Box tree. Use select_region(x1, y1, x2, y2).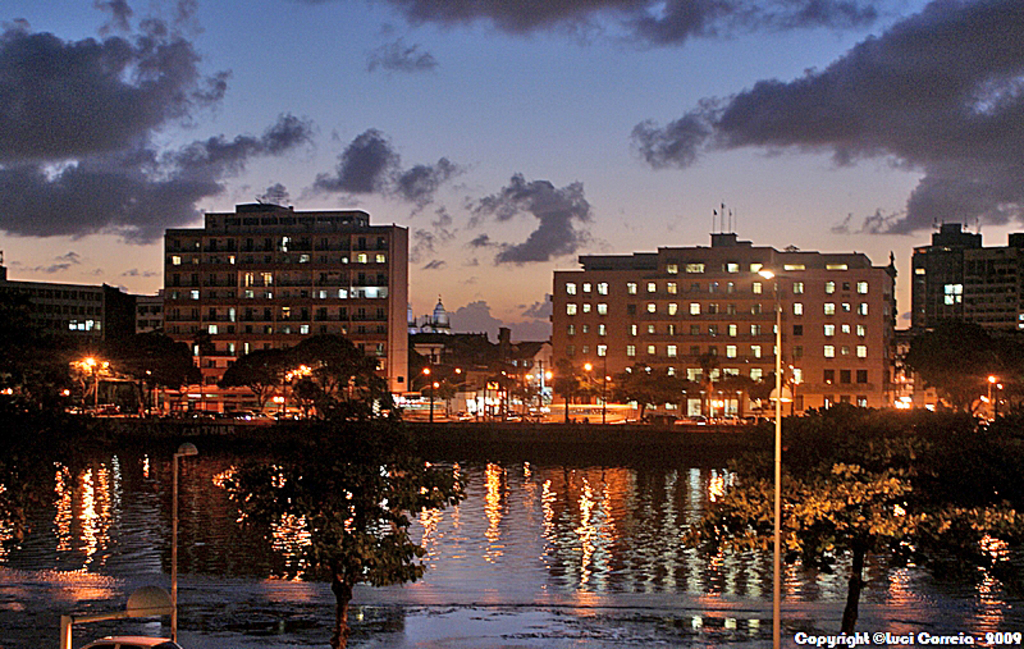
select_region(214, 323, 403, 445).
